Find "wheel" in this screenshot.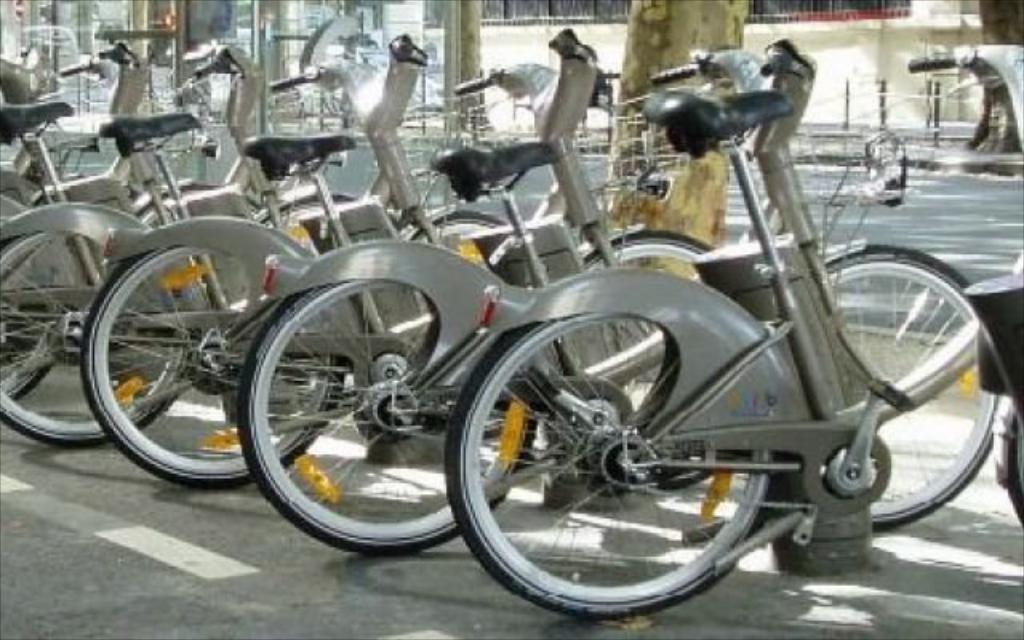
The bounding box for "wheel" is <region>822, 240, 1008, 534</region>.
